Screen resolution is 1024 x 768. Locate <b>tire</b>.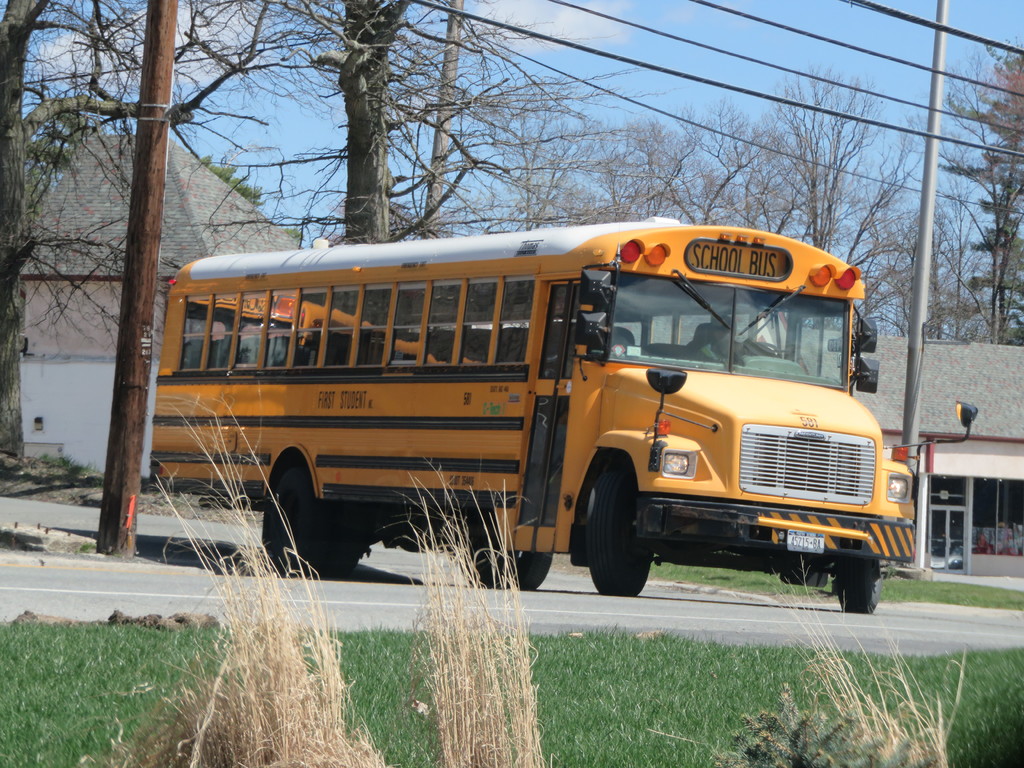
(260, 466, 317, 577).
